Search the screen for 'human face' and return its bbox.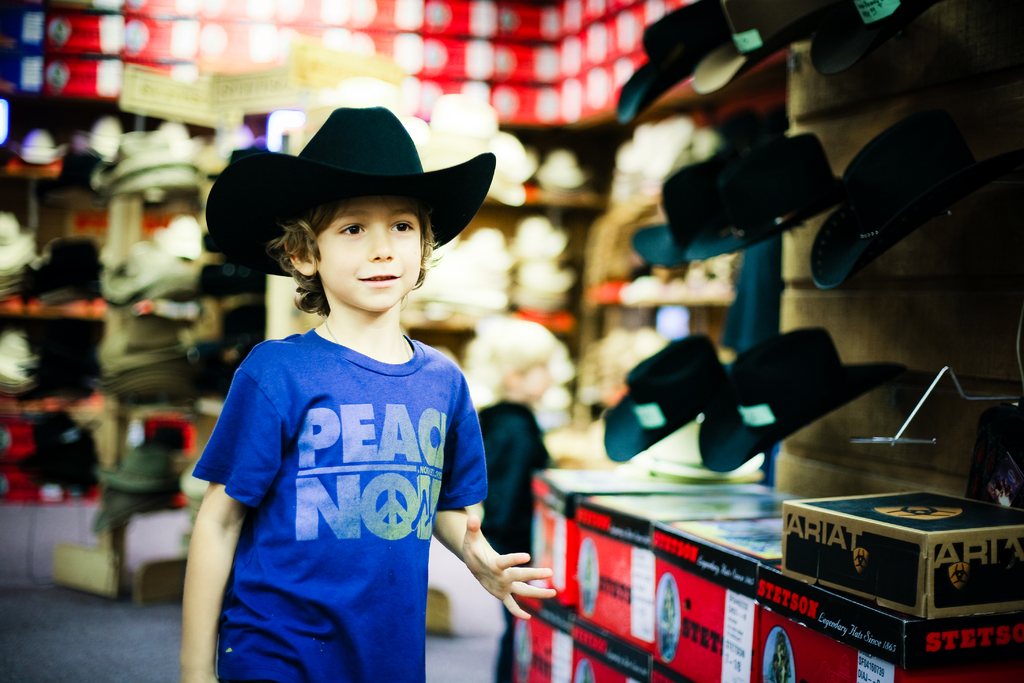
Found: (left=315, top=192, right=424, bottom=311).
